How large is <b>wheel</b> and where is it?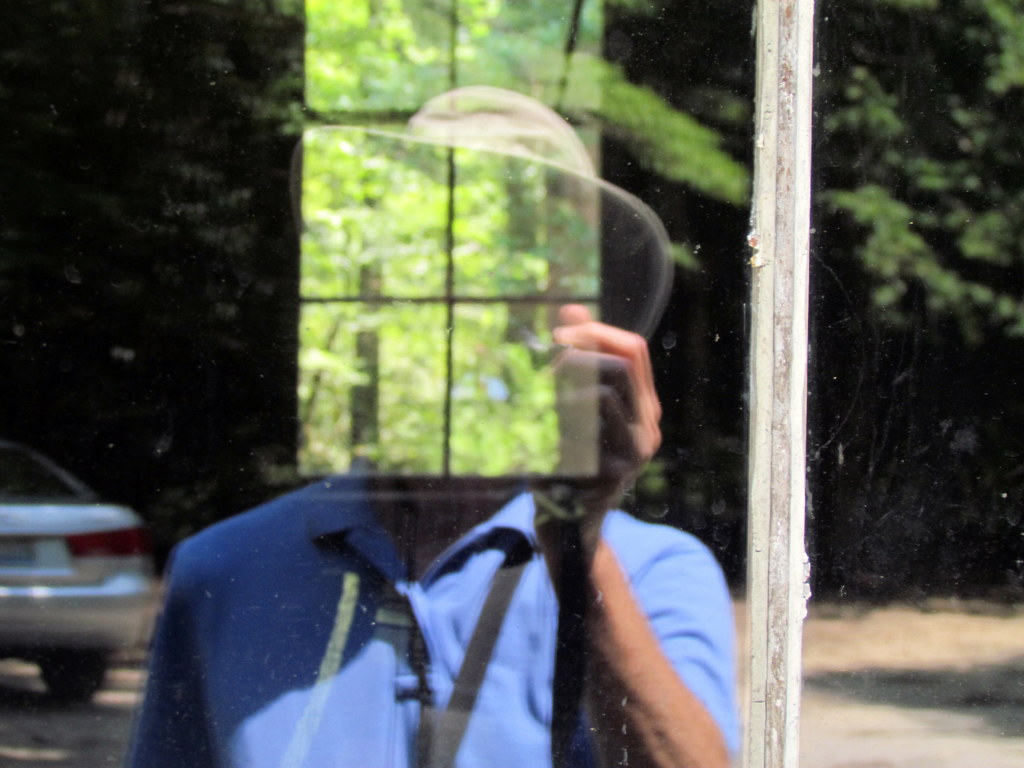
Bounding box: 33, 659, 116, 703.
